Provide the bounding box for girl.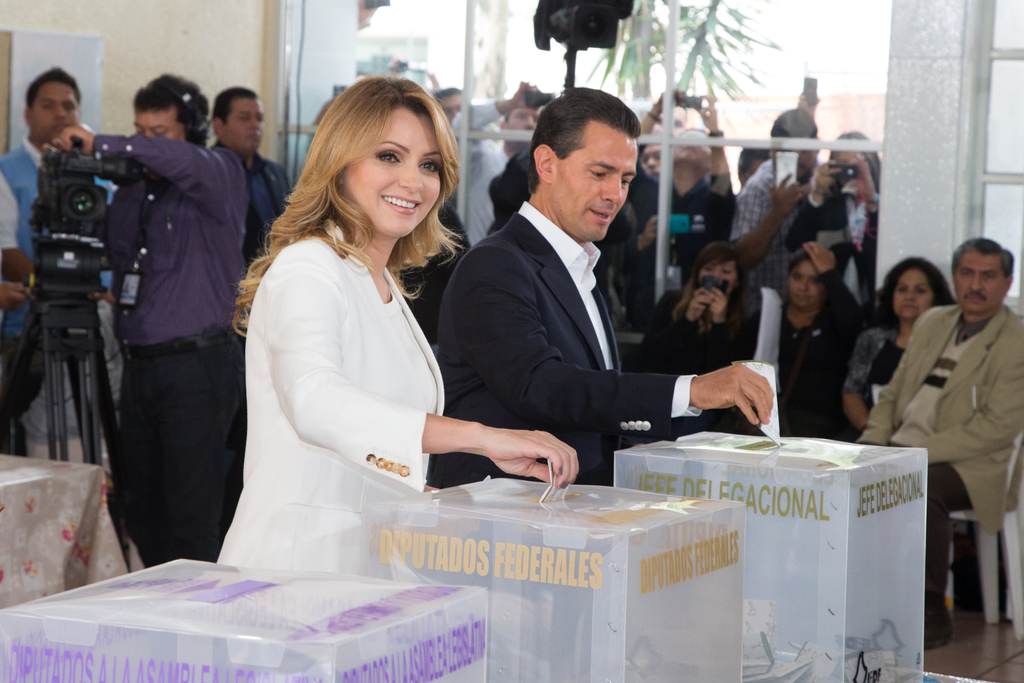
detection(211, 75, 580, 570).
